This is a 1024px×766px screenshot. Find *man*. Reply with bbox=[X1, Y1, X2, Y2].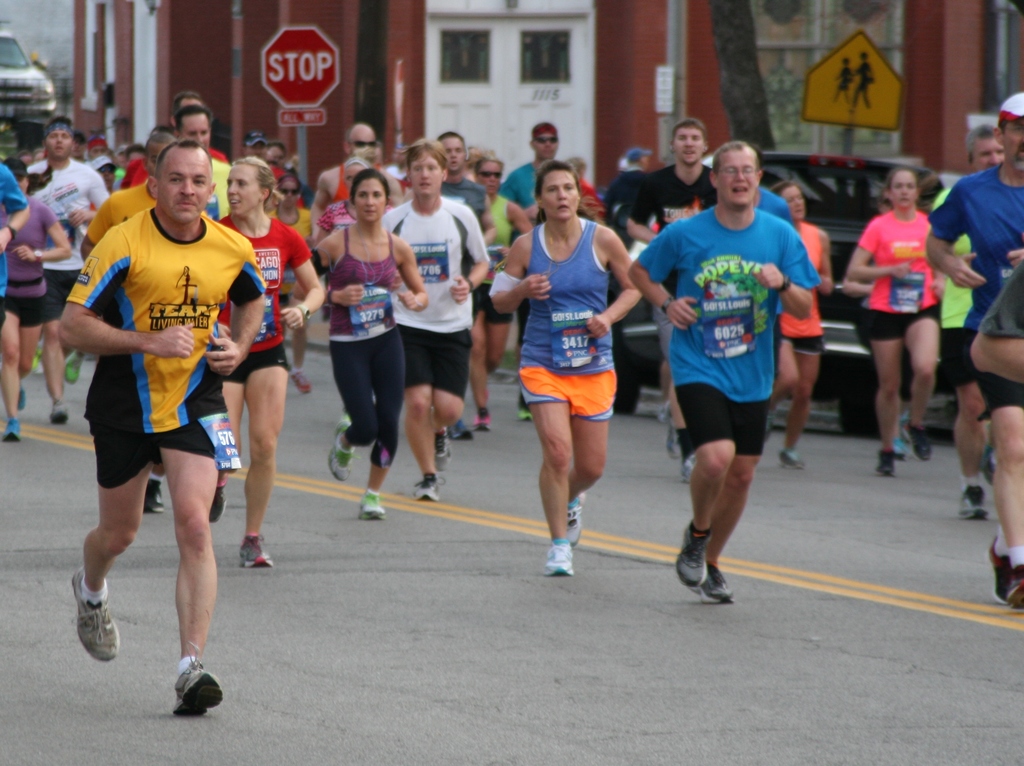
bbox=[918, 86, 1023, 612].
